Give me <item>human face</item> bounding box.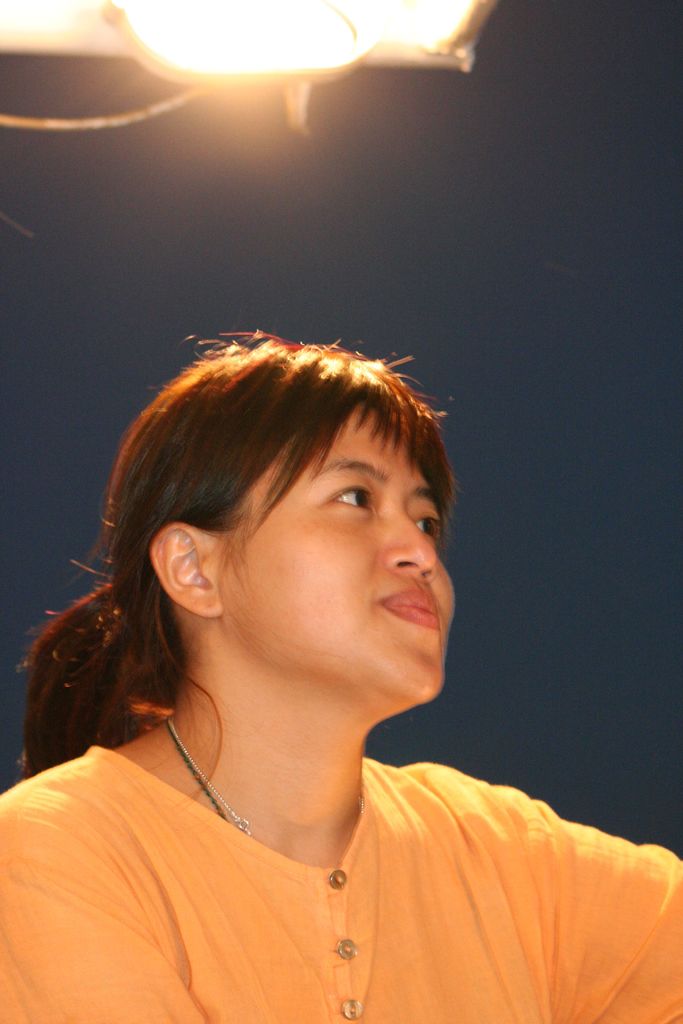
x1=222 y1=413 x2=454 y2=698.
